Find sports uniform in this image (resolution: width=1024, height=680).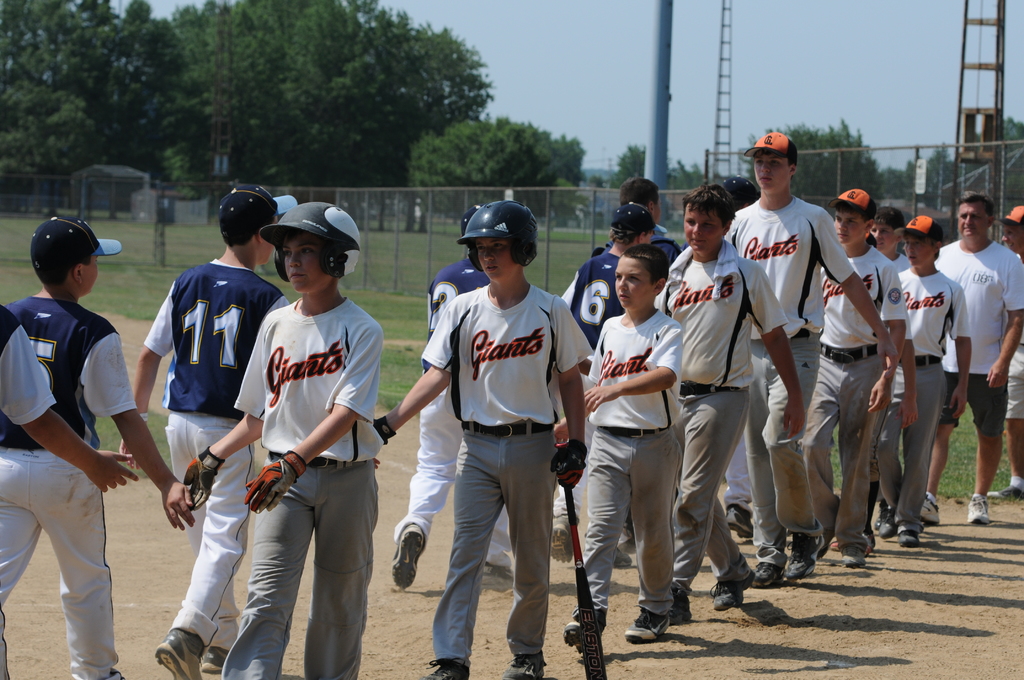
rect(934, 237, 1023, 432).
